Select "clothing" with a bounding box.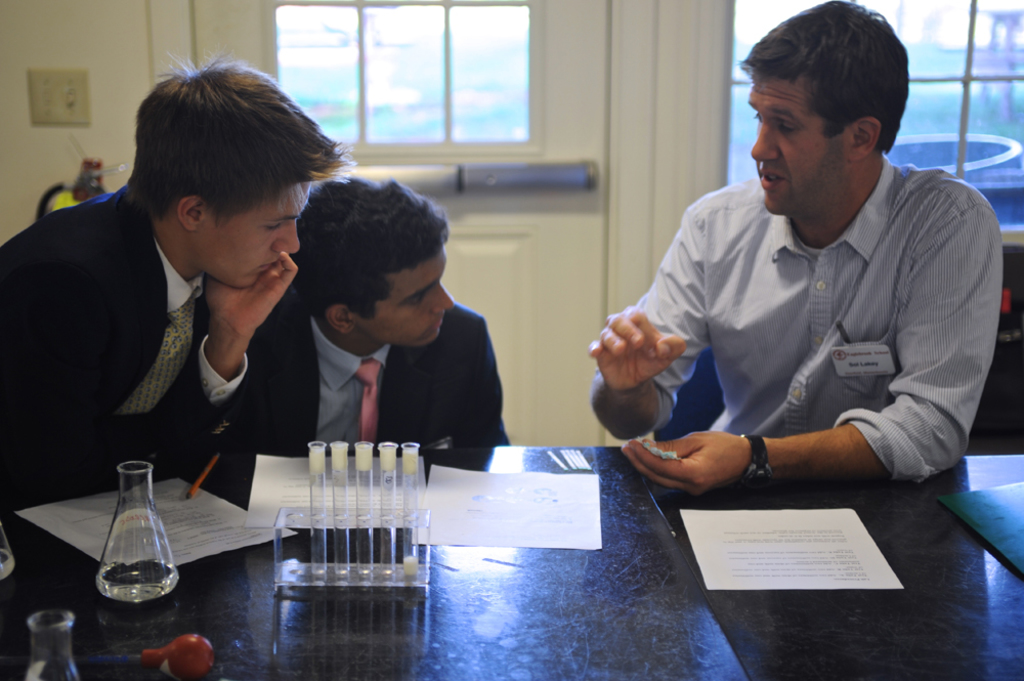
BBox(610, 124, 999, 505).
